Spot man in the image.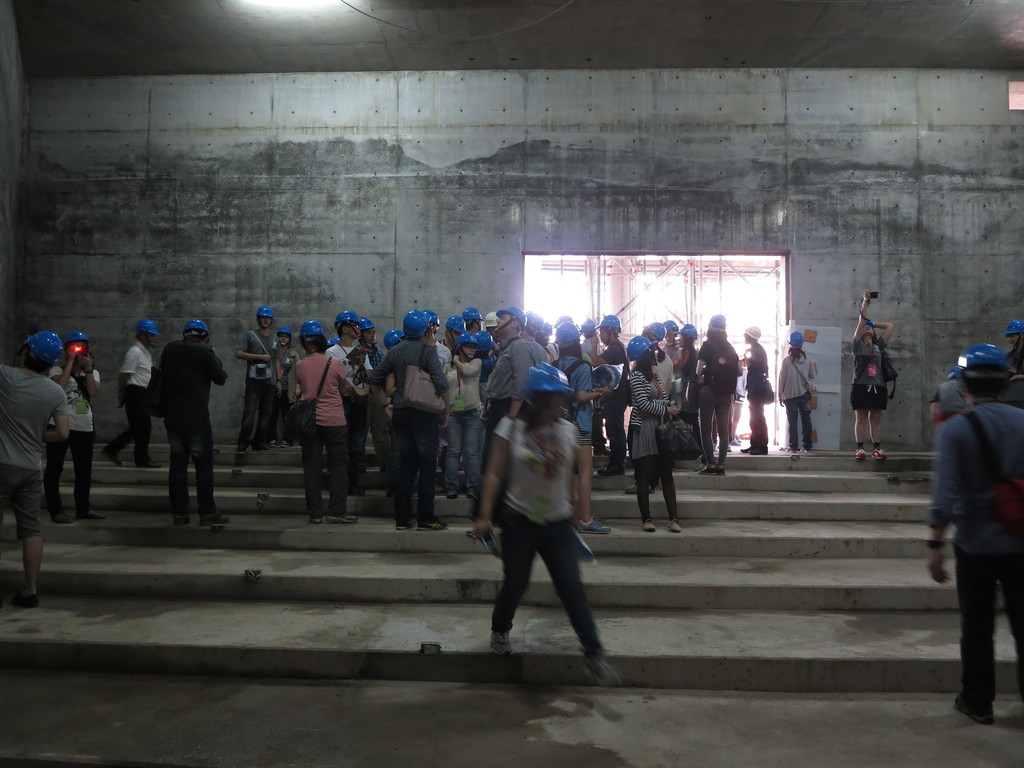
man found at <box>239,306,285,451</box>.
